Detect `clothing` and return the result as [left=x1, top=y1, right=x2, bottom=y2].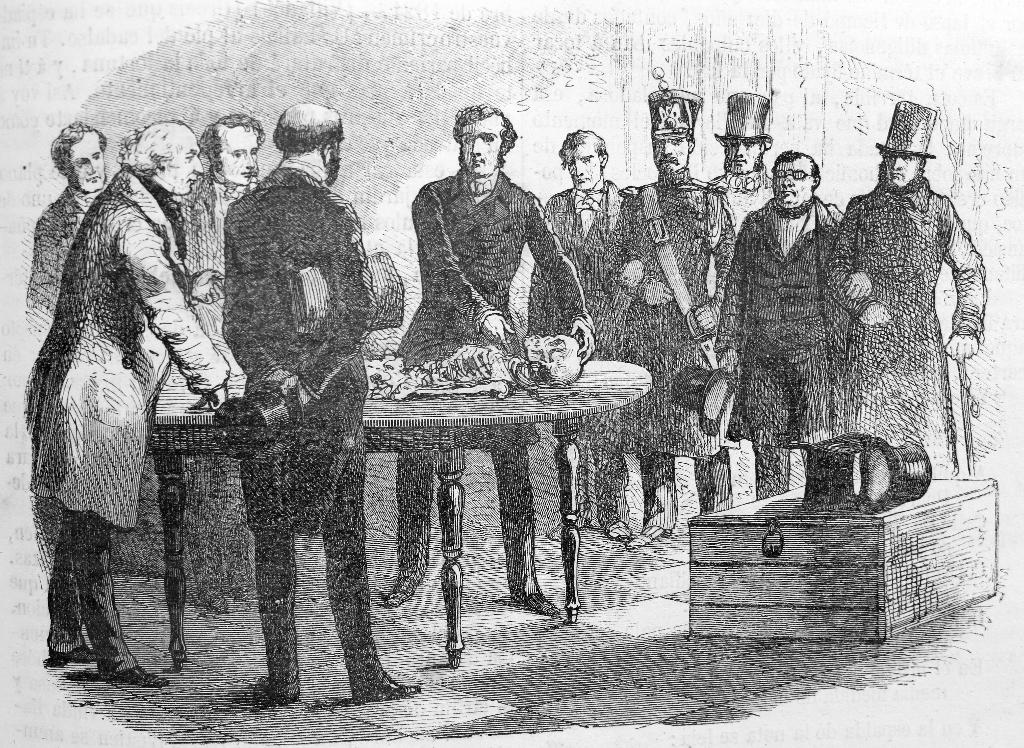
[left=394, top=173, right=582, bottom=582].
